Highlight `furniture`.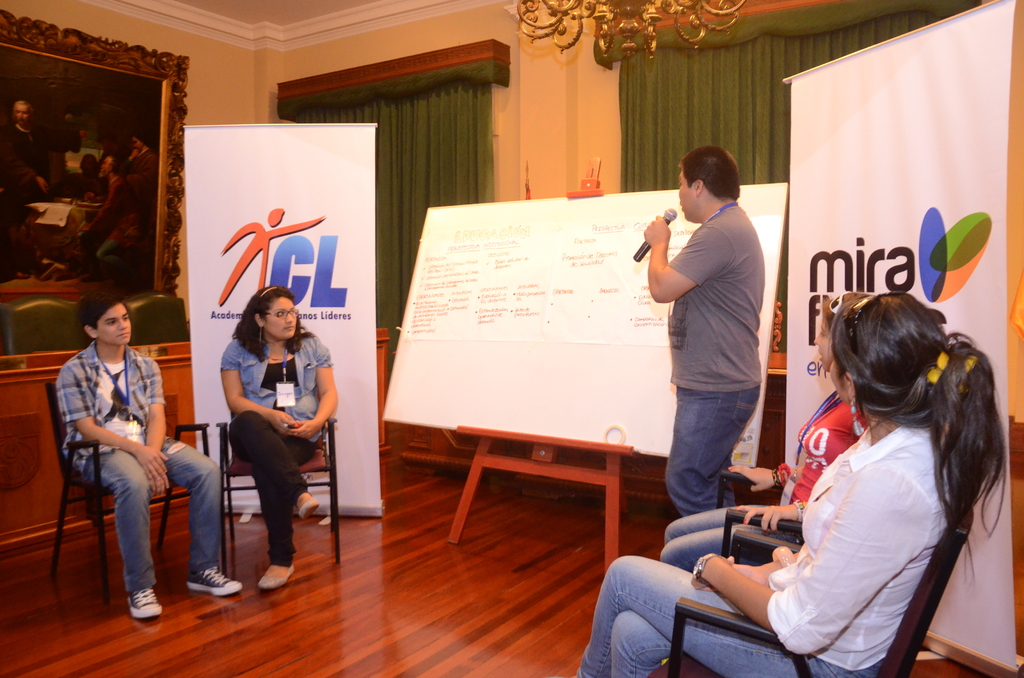
Highlighted region: region(45, 381, 189, 607).
